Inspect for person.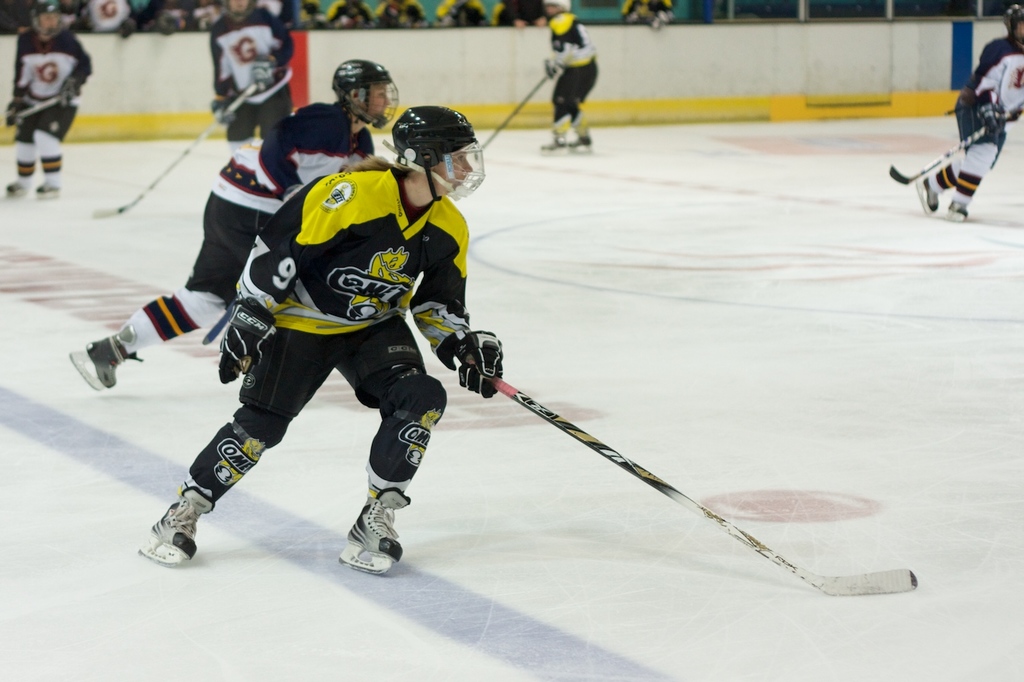
Inspection: box(85, 58, 401, 397).
